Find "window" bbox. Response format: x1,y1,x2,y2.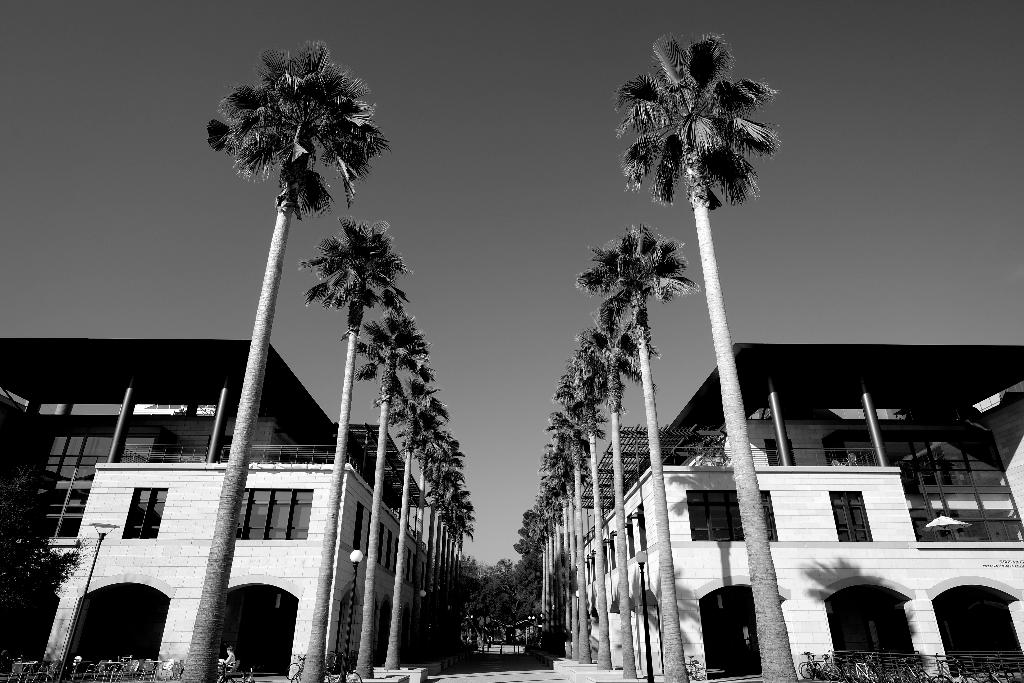
764,441,793,469.
